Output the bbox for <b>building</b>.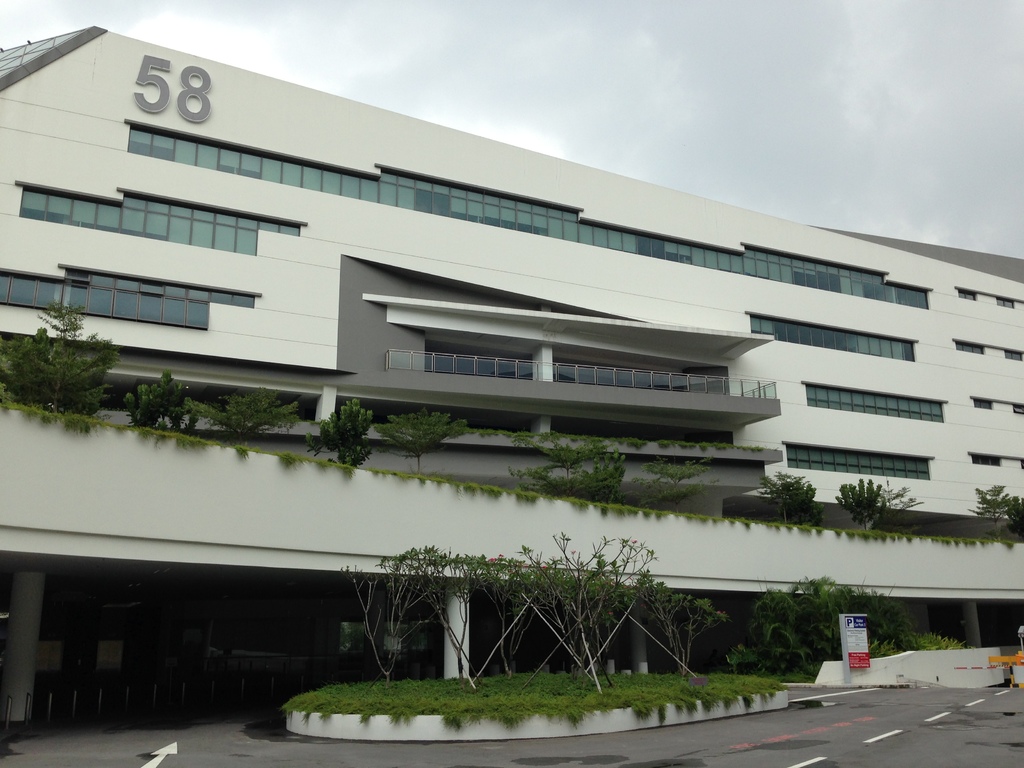
locate(0, 24, 1021, 519).
